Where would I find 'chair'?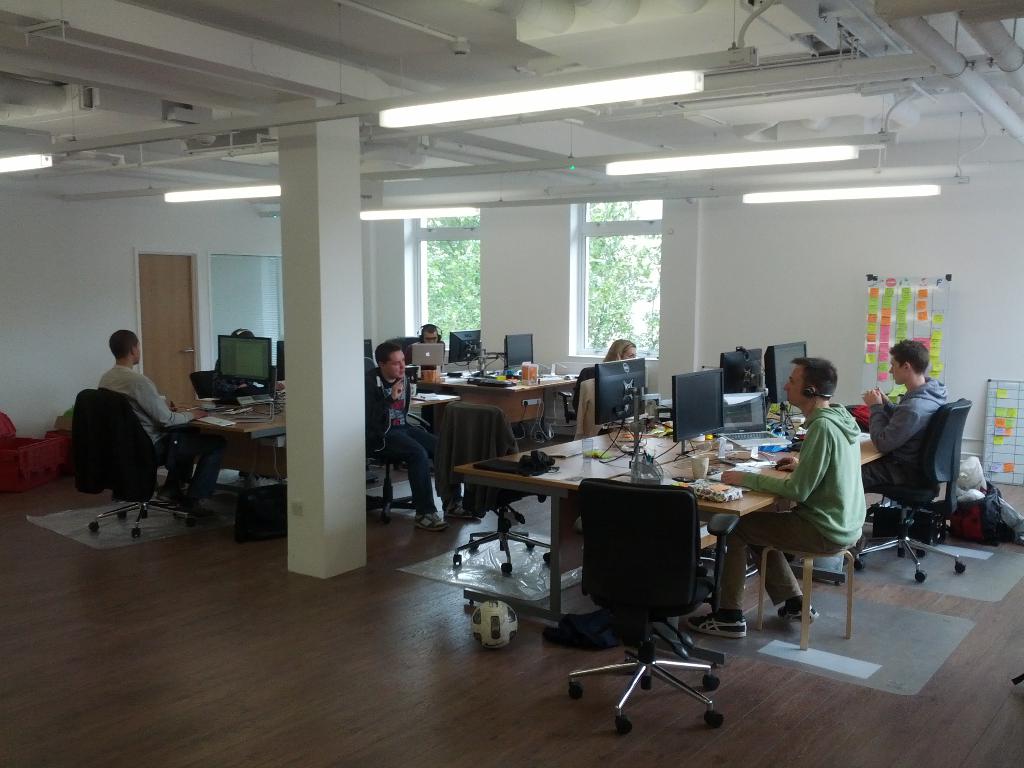
At bbox(71, 383, 195, 534).
